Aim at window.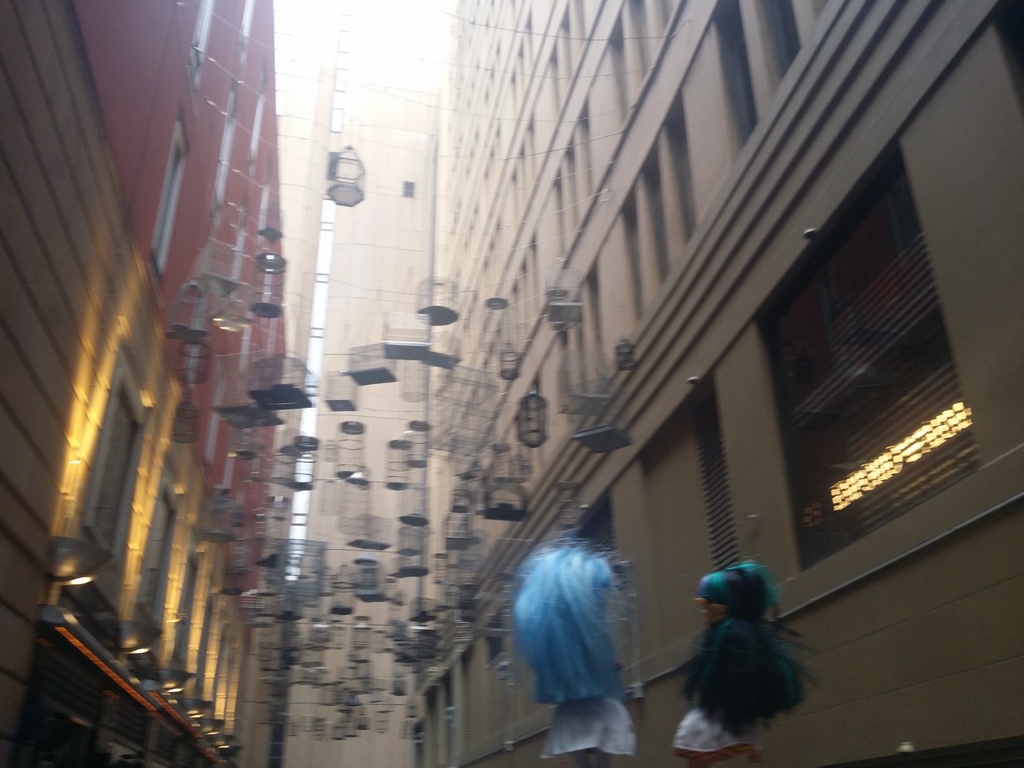
Aimed at box=[490, 124, 506, 143].
